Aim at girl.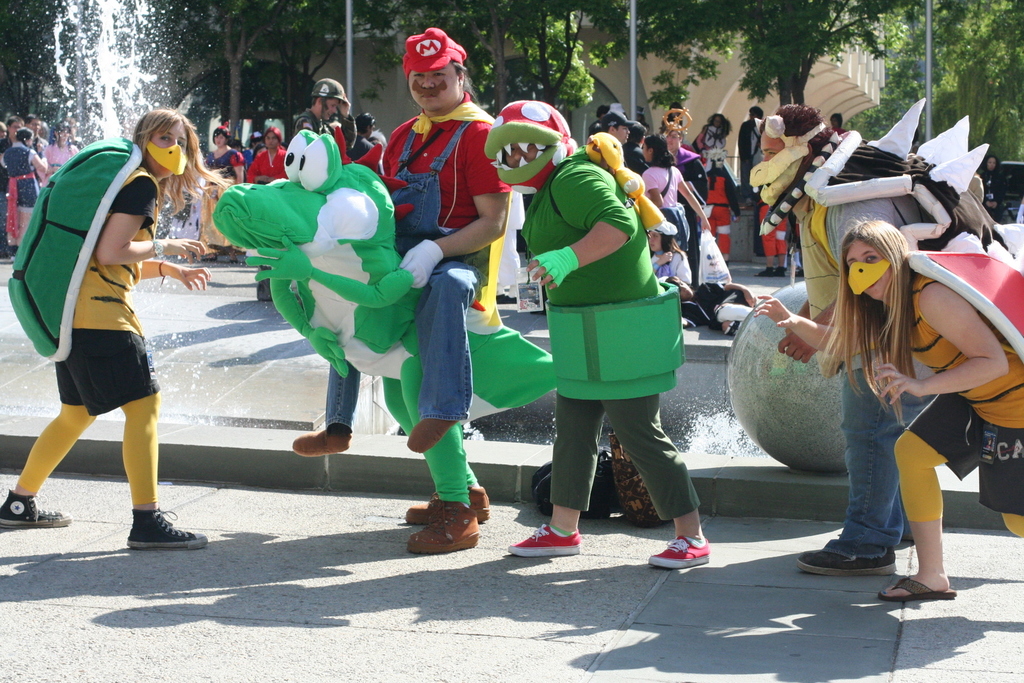
Aimed at region(0, 115, 213, 549).
